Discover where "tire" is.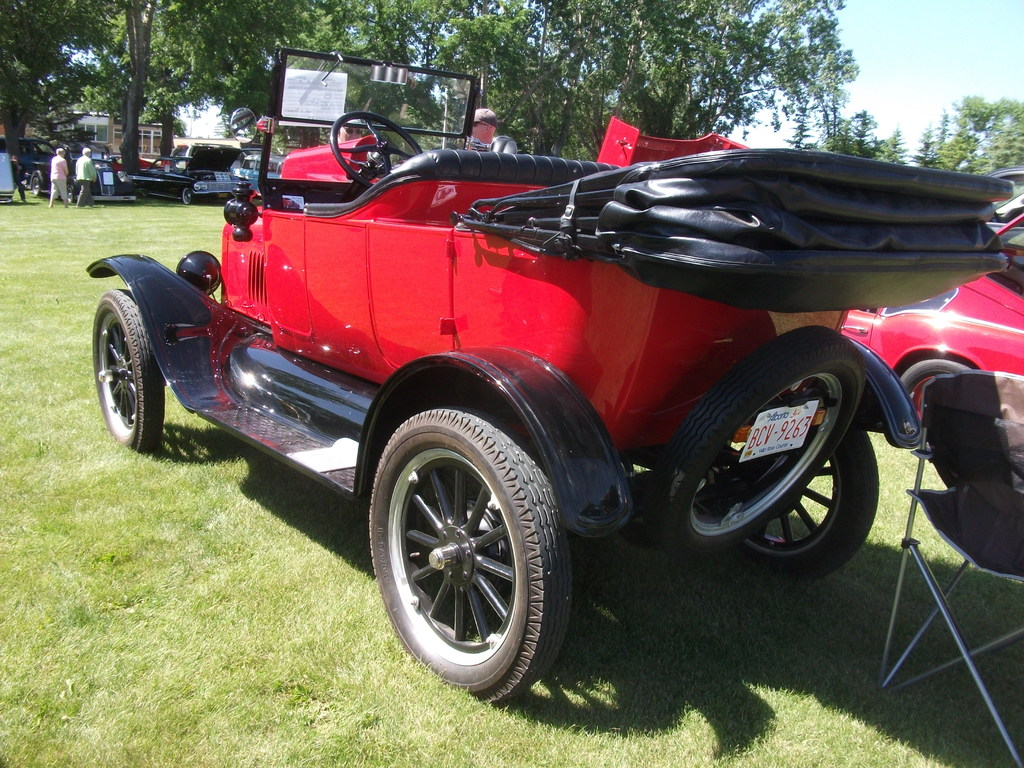
Discovered at left=677, top=323, right=870, bottom=549.
